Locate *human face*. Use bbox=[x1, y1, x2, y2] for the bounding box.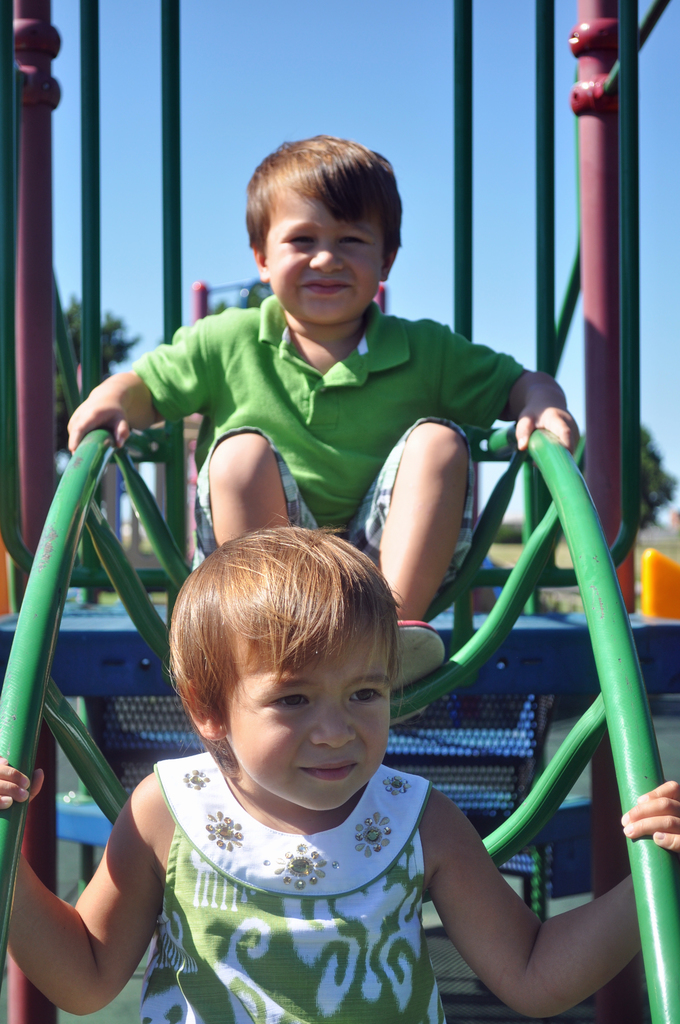
bbox=[225, 641, 390, 811].
